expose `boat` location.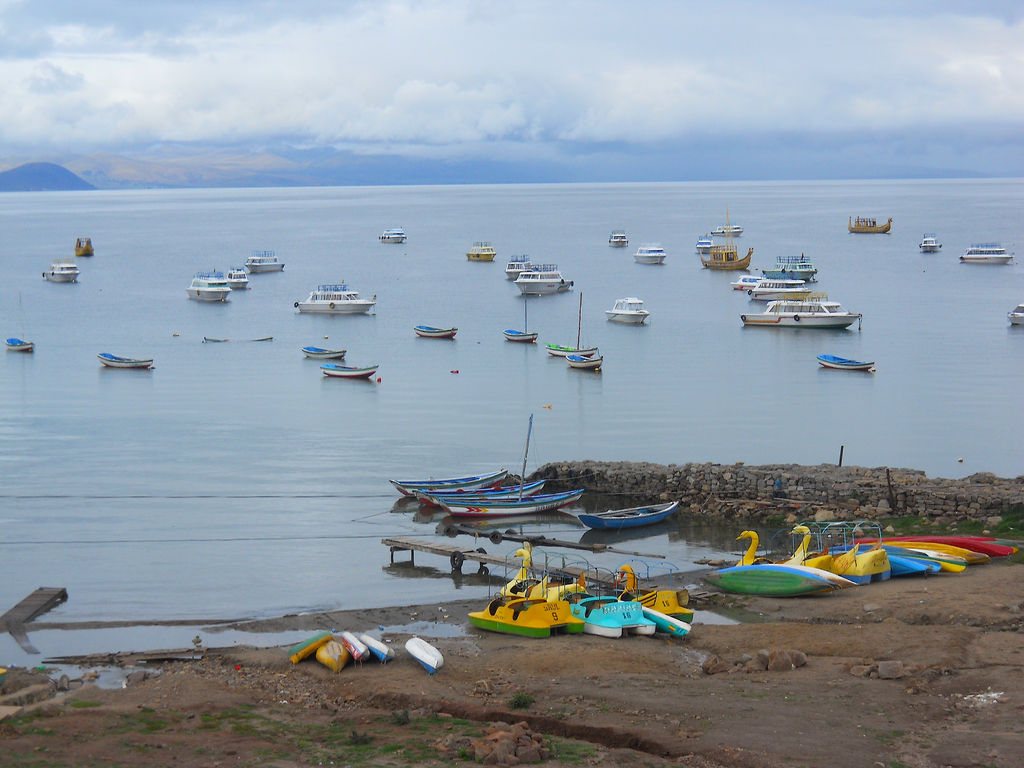
Exposed at 402,638,446,676.
